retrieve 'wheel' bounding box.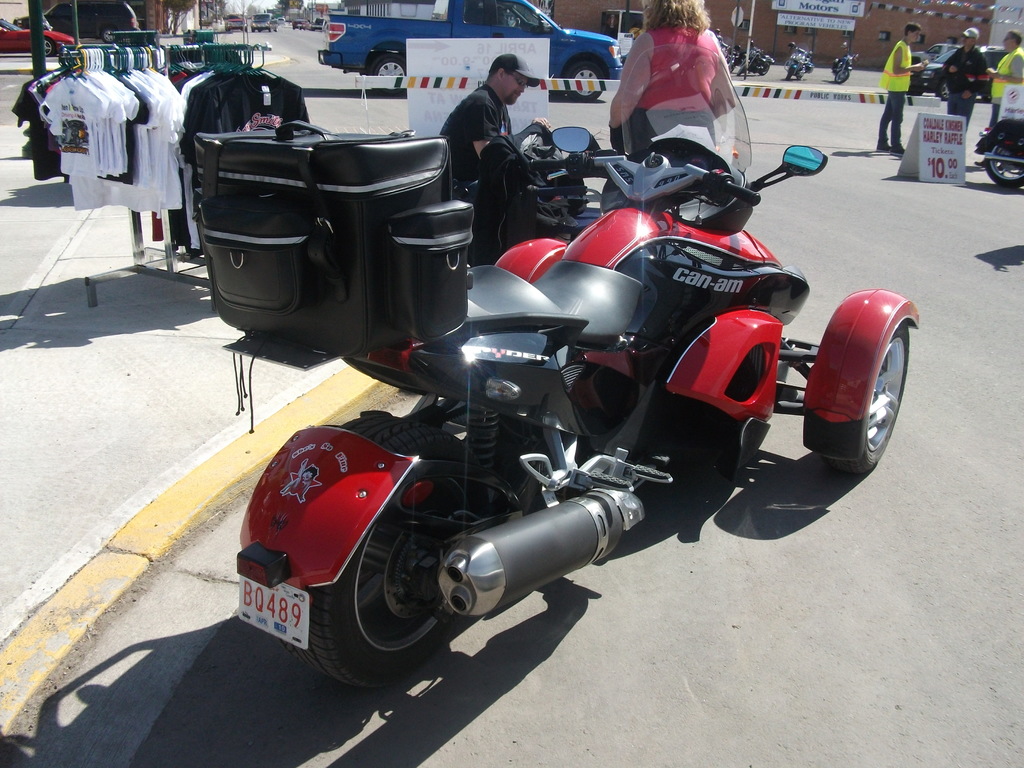
Bounding box: (940,79,948,103).
